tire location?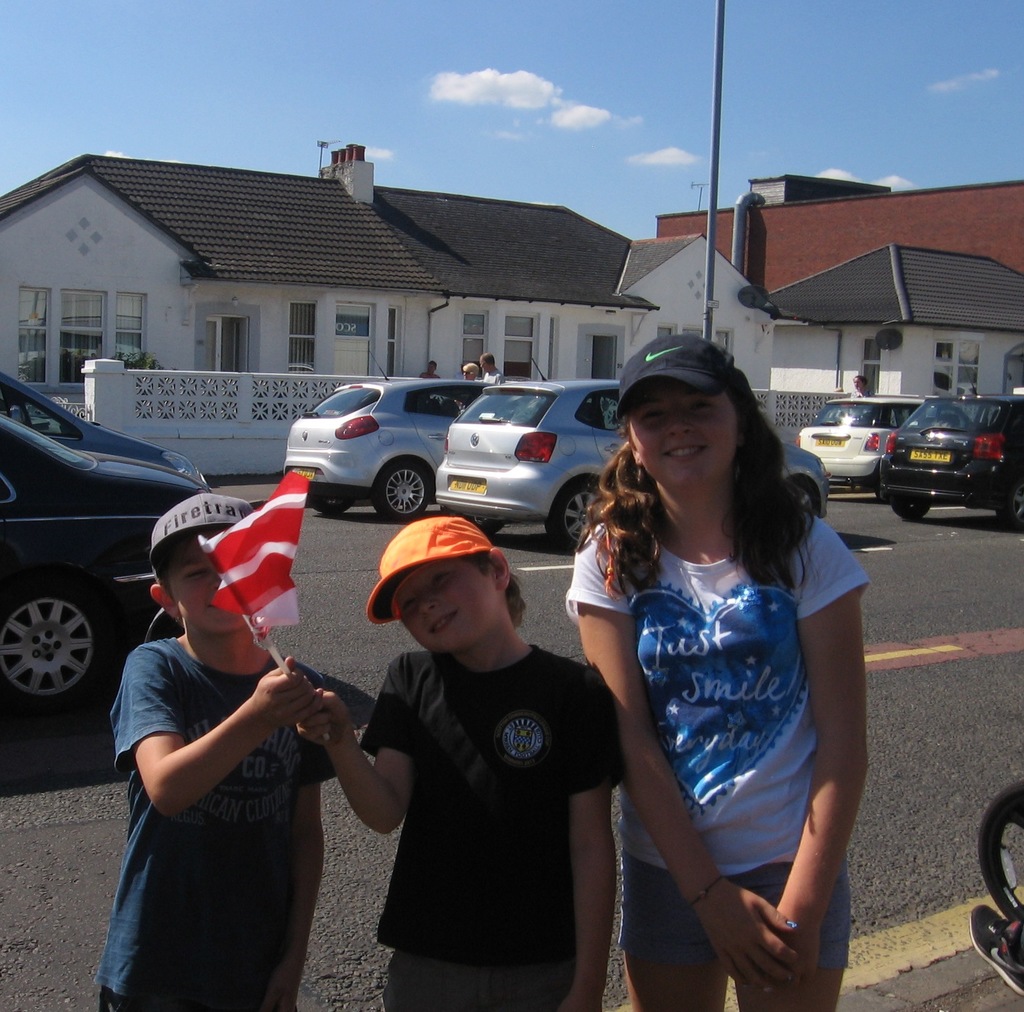
[left=310, top=501, right=351, bottom=513]
